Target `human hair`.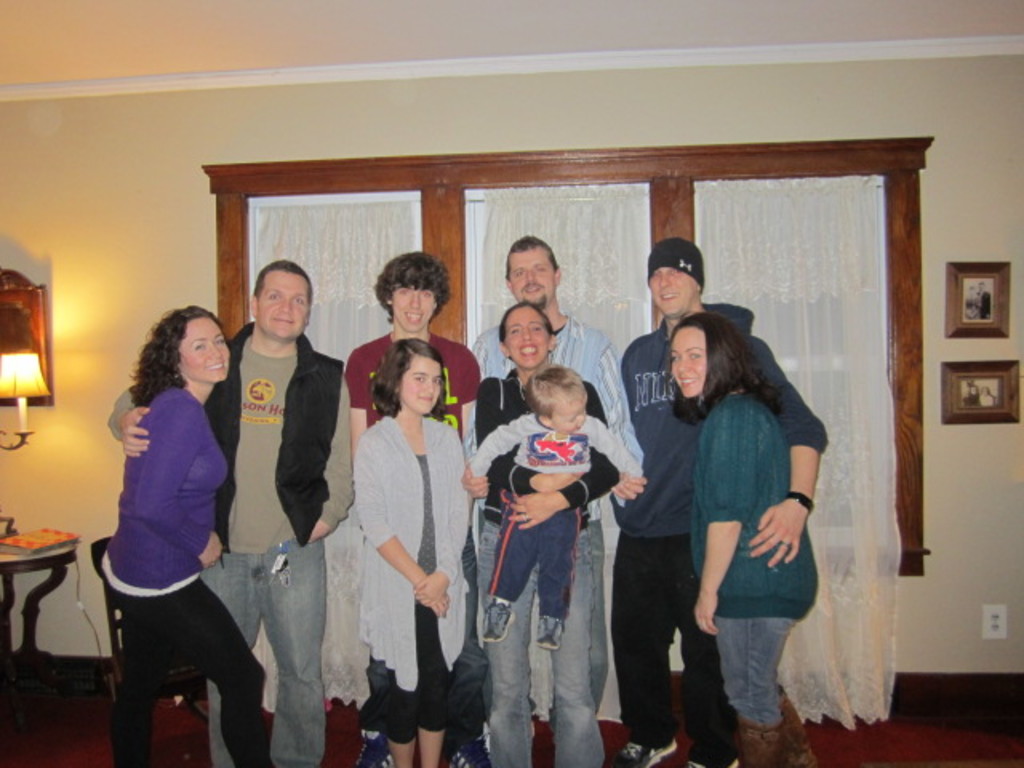
Target region: x1=376, y1=250, x2=450, y2=323.
